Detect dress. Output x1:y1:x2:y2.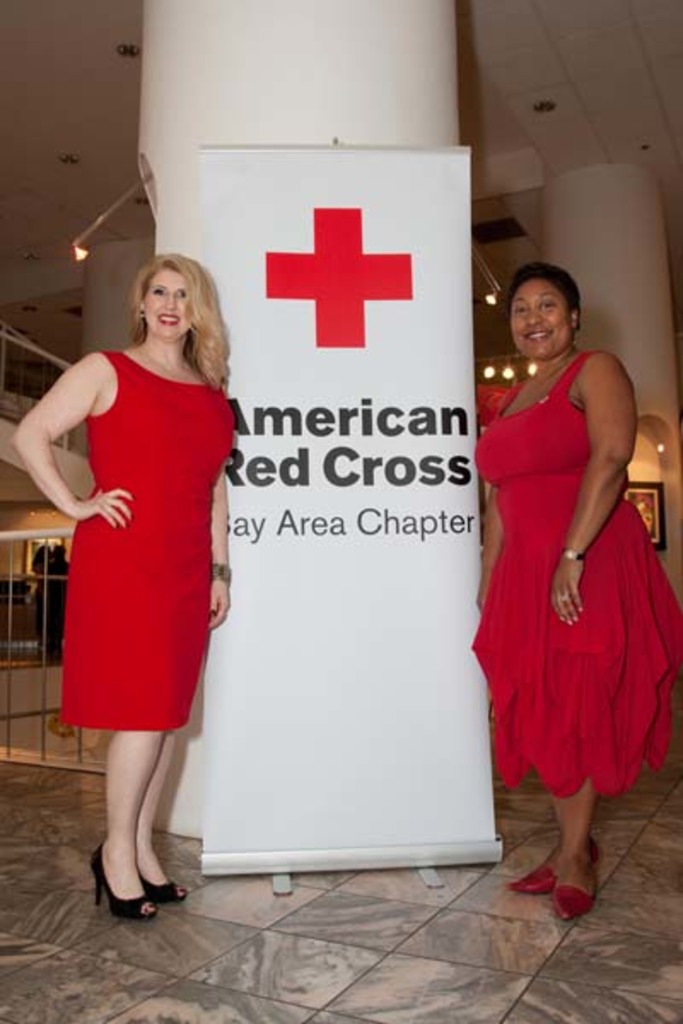
55:346:236:734.
